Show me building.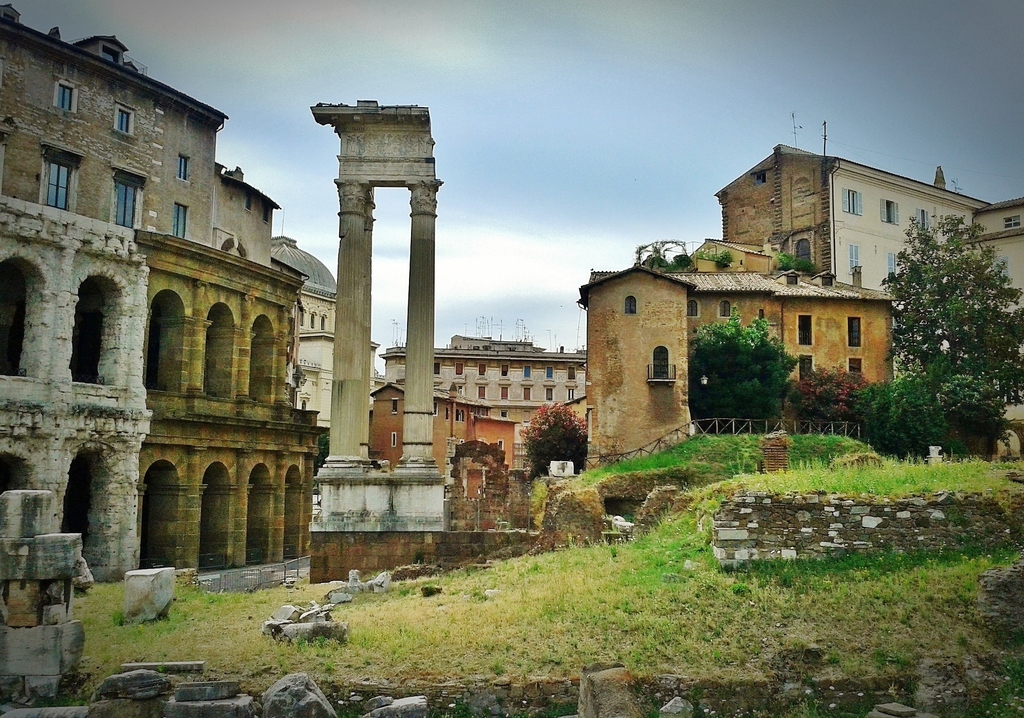
building is here: rect(714, 146, 1023, 425).
